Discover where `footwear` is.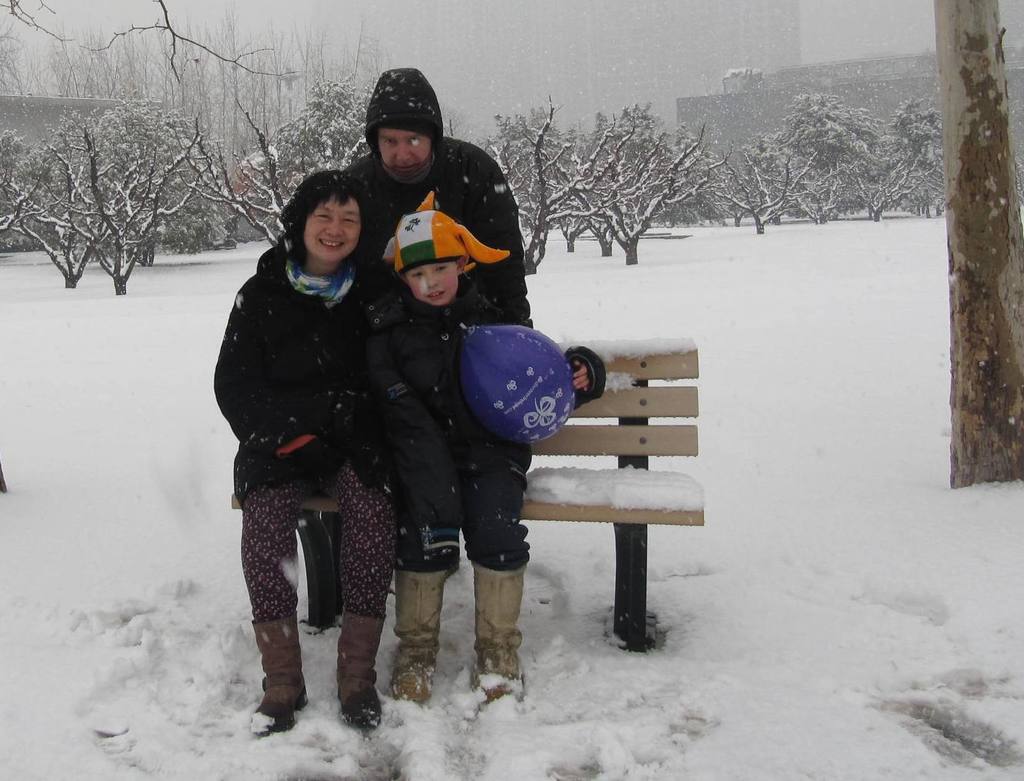
Discovered at (left=466, top=560, right=528, bottom=704).
